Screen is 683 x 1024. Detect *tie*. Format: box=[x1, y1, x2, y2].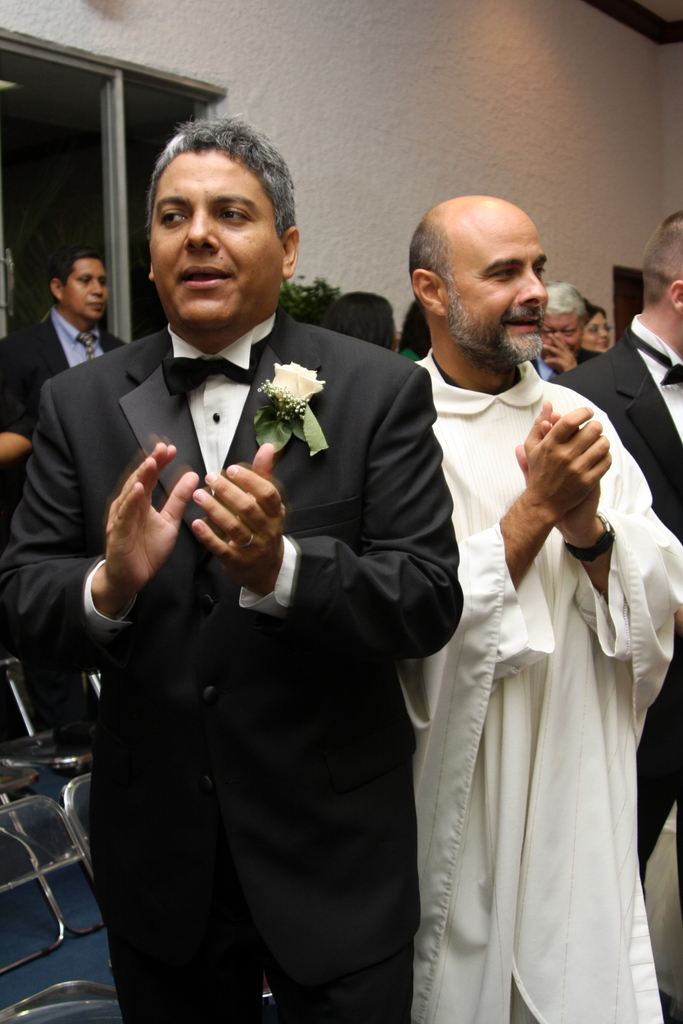
box=[73, 326, 105, 356].
